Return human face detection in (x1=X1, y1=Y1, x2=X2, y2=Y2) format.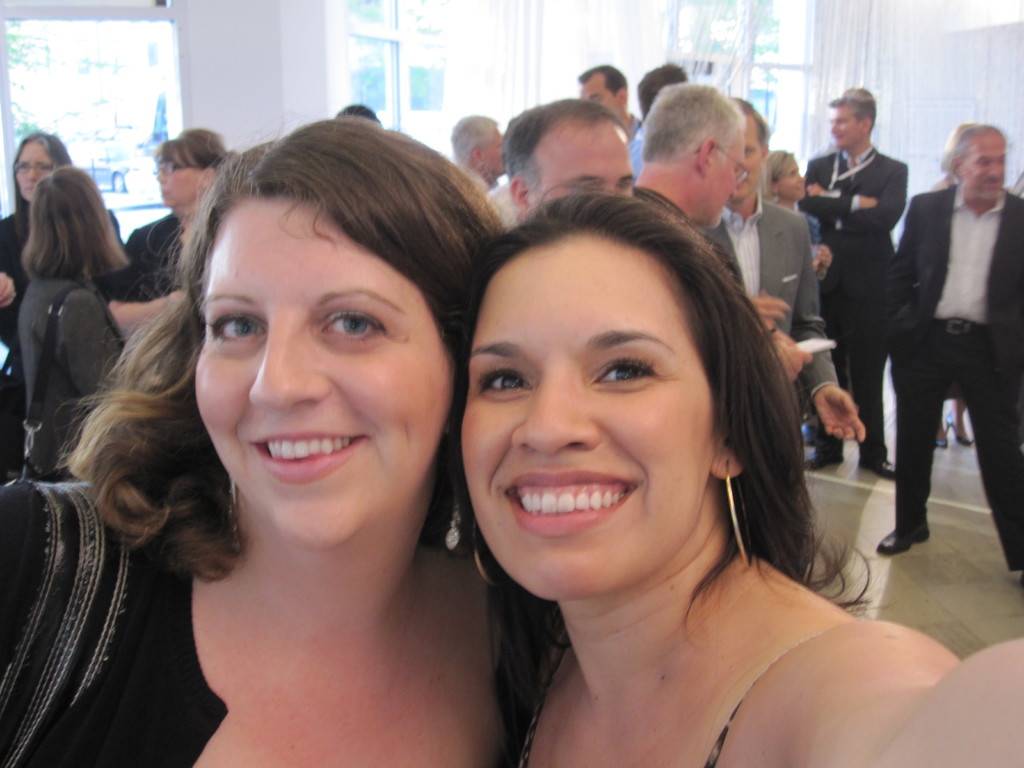
(x1=960, y1=134, x2=1006, y2=197).
